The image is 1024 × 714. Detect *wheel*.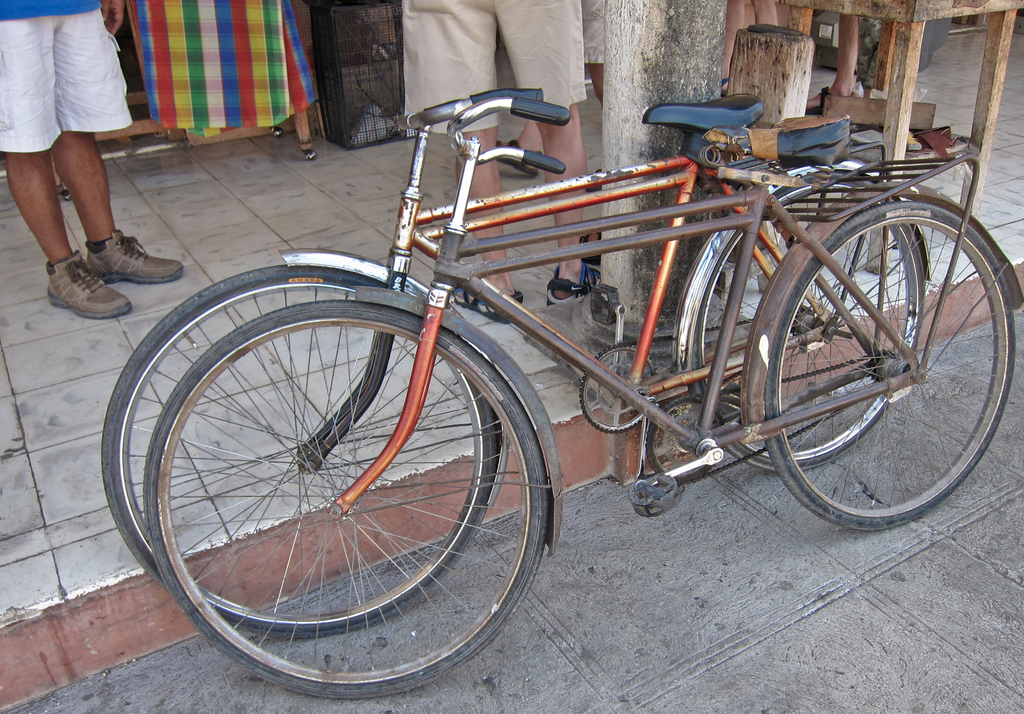
Detection: (140,298,552,699).
